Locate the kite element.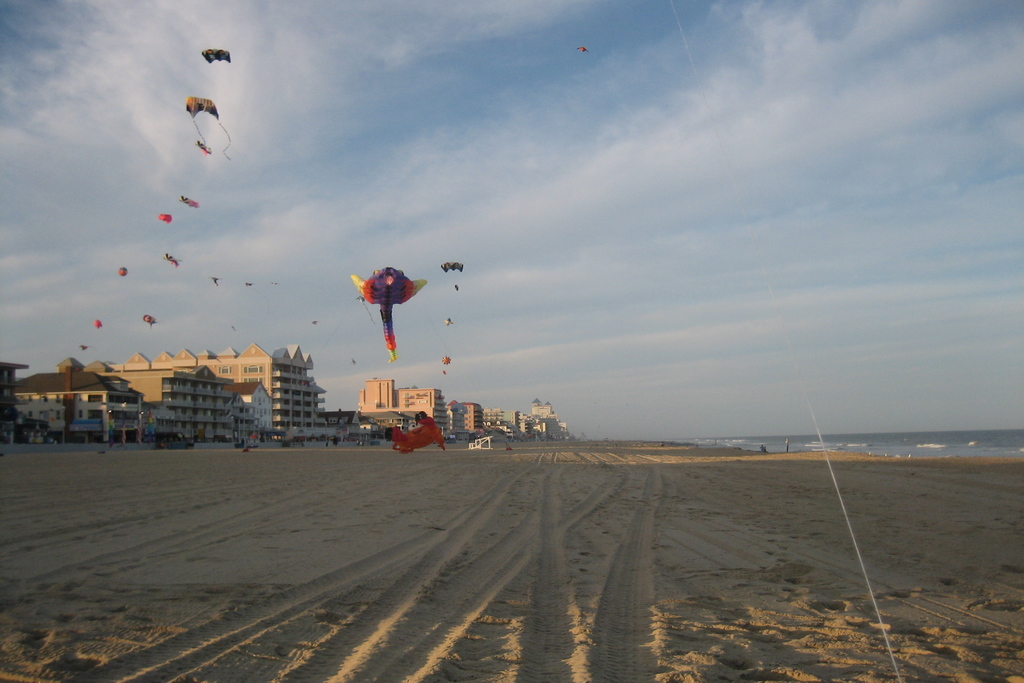
Element bbox: BBox(350, 265, 426, 362).
